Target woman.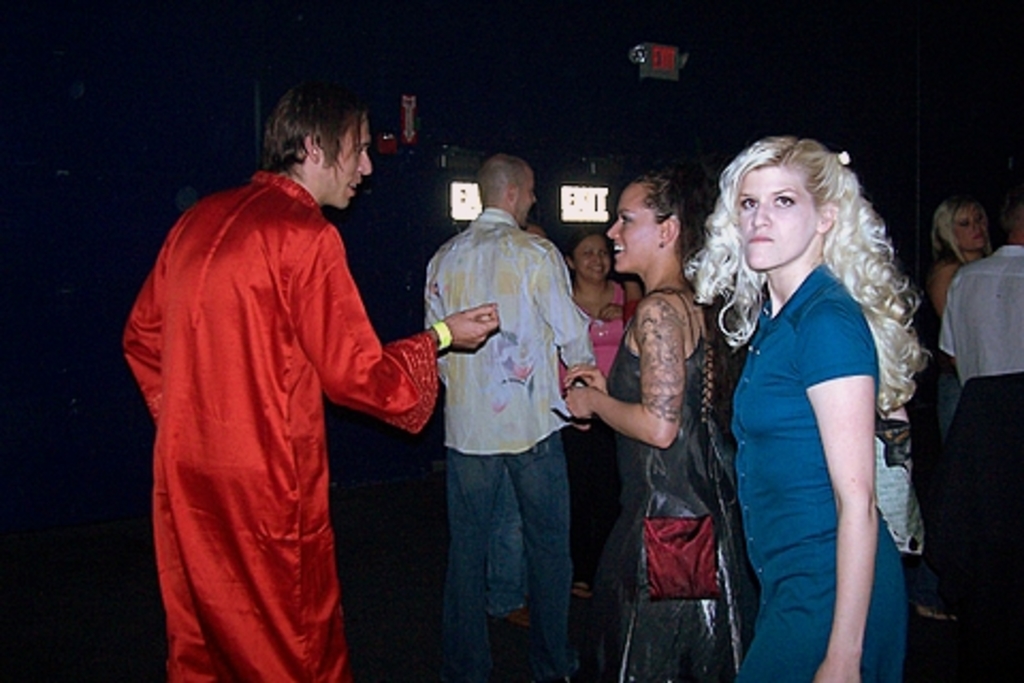
Target region: [567, 237, 642, 604].
